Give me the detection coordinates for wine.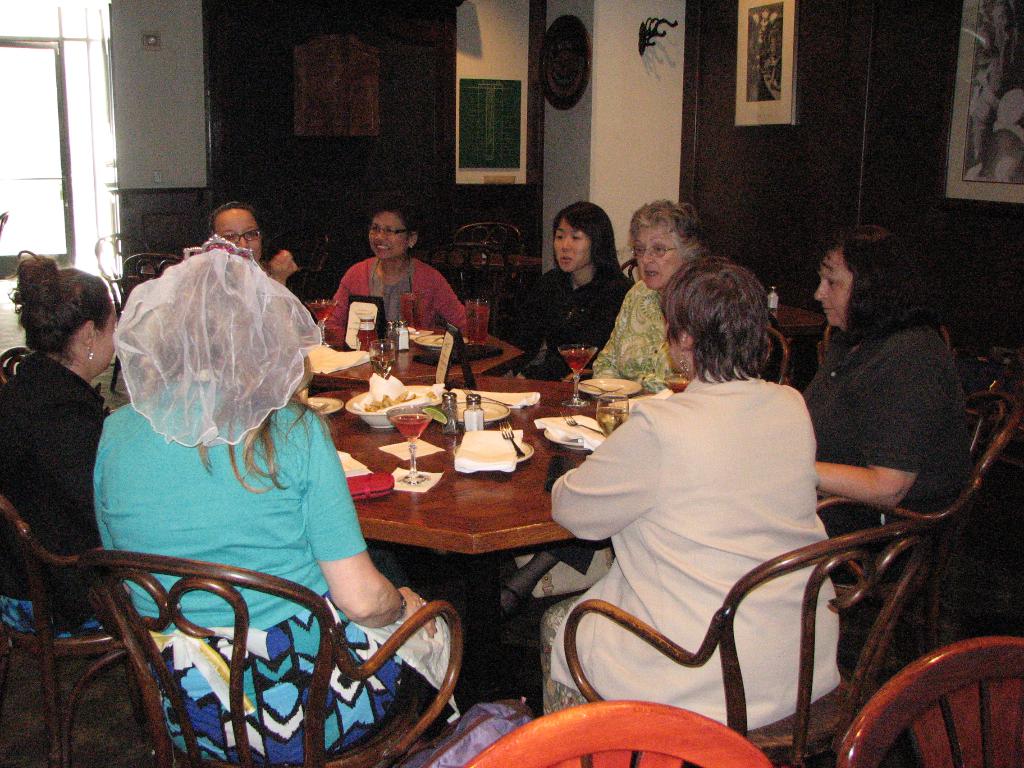
(x1=372, y1=355, x2=396, y2=379).
